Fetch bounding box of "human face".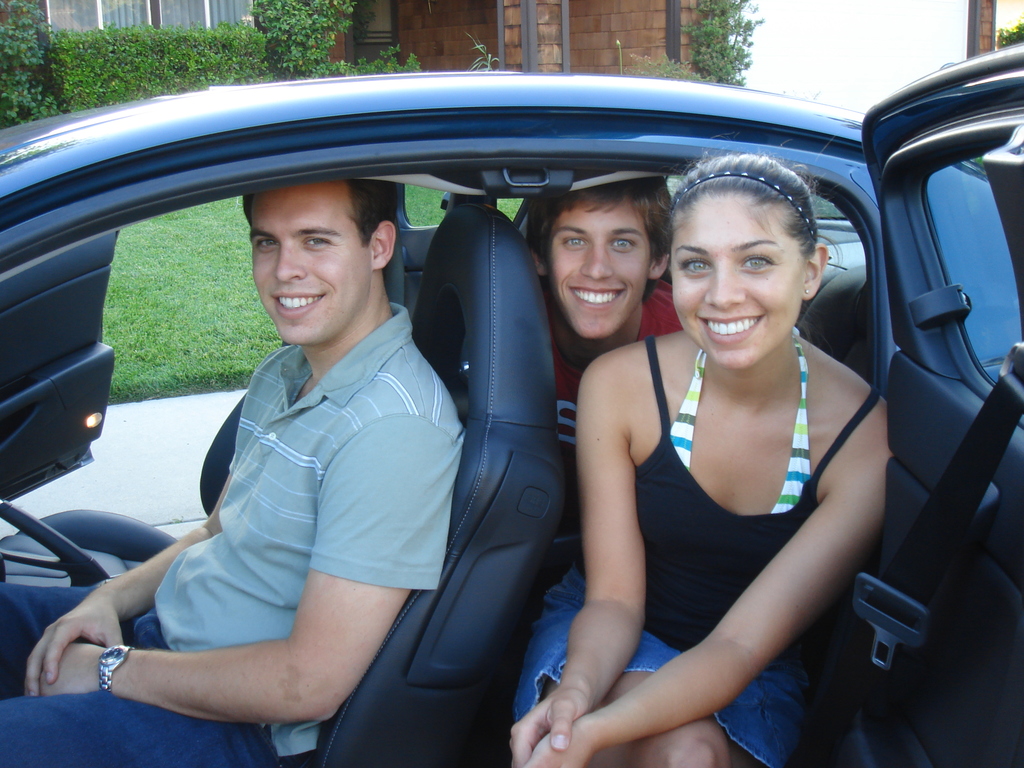
Bbox: bbox(543, 198, 653, 341).
